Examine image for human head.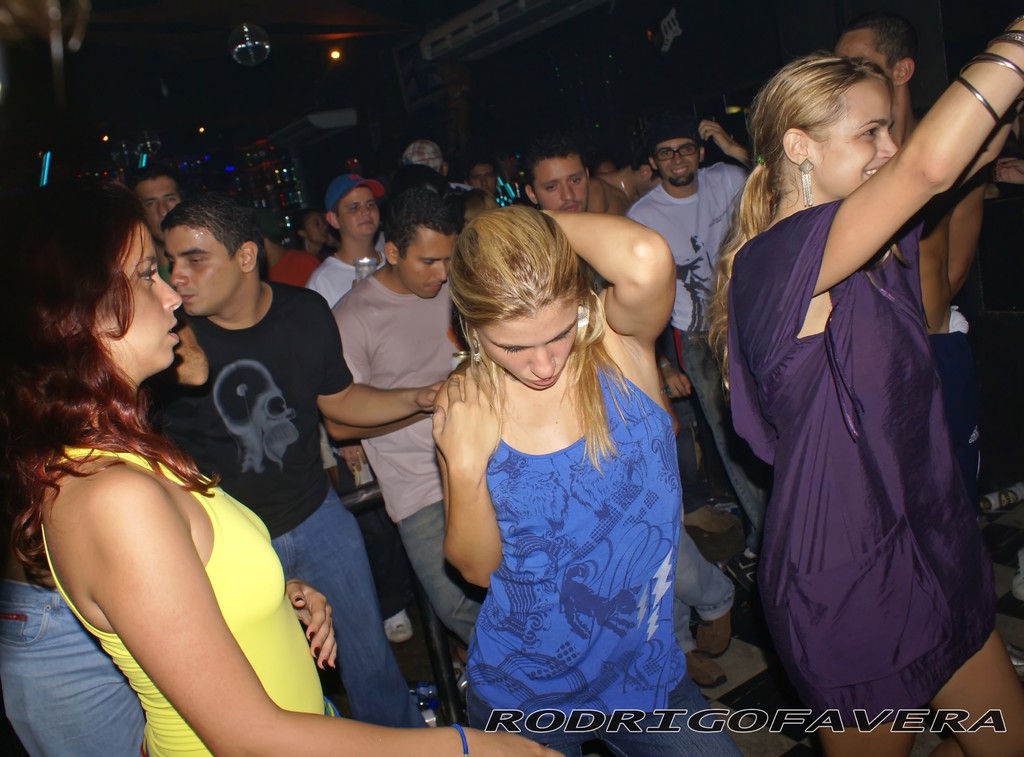
Examination result: <bbox>646, 115, 710, 186</bbox>.
